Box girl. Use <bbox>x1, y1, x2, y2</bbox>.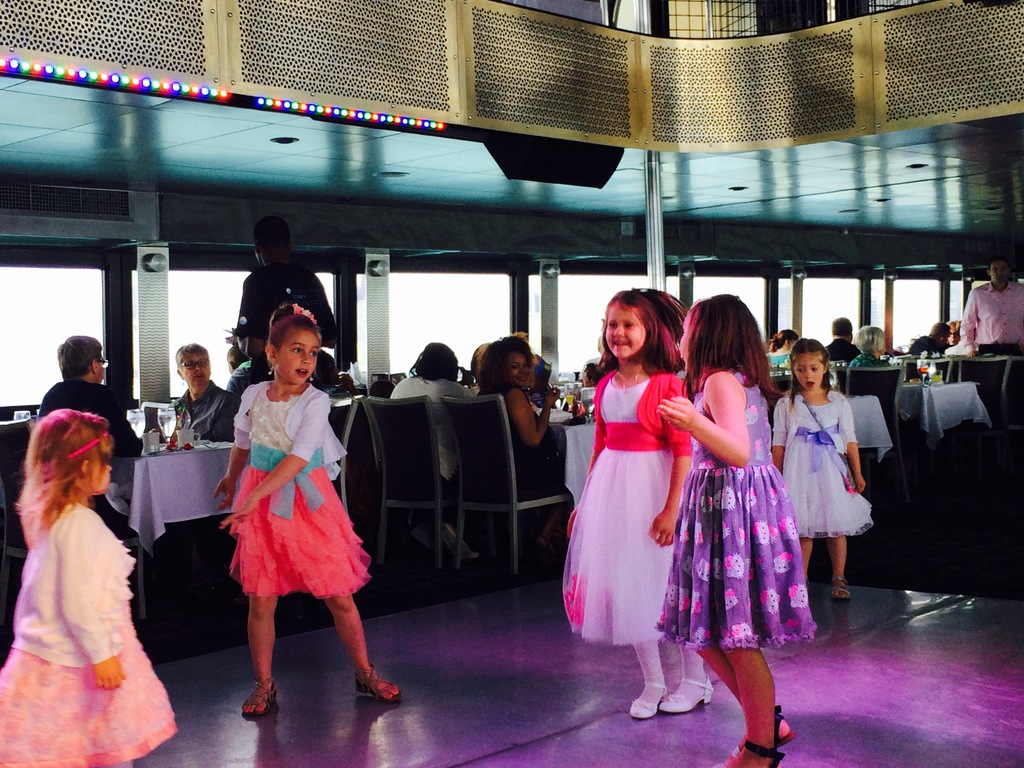
<bbox>561, 284, 707, 732</bbox>.
